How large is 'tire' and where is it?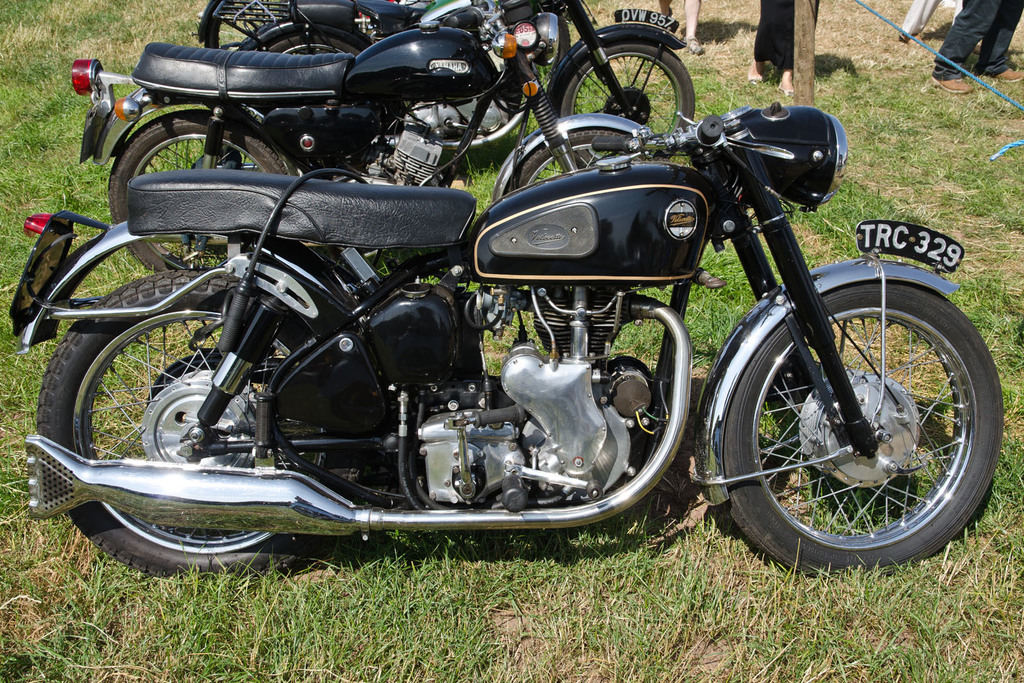
Bounding box: [500,129,630,200].
